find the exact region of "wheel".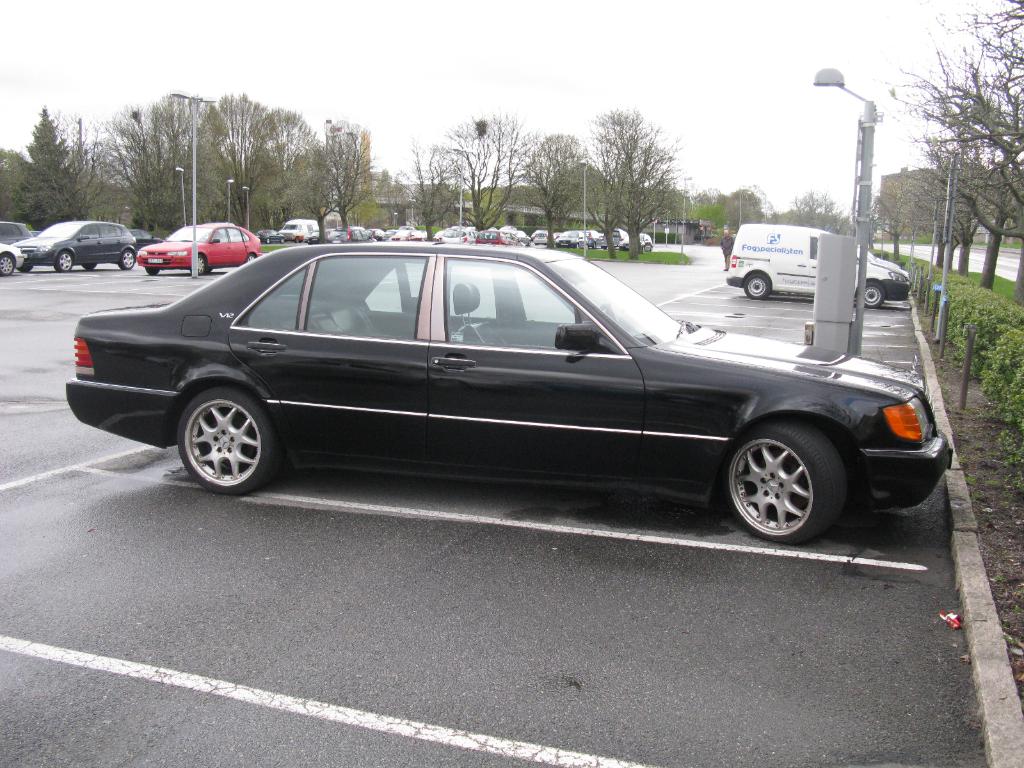
Exact region: 198:254:205:275.
